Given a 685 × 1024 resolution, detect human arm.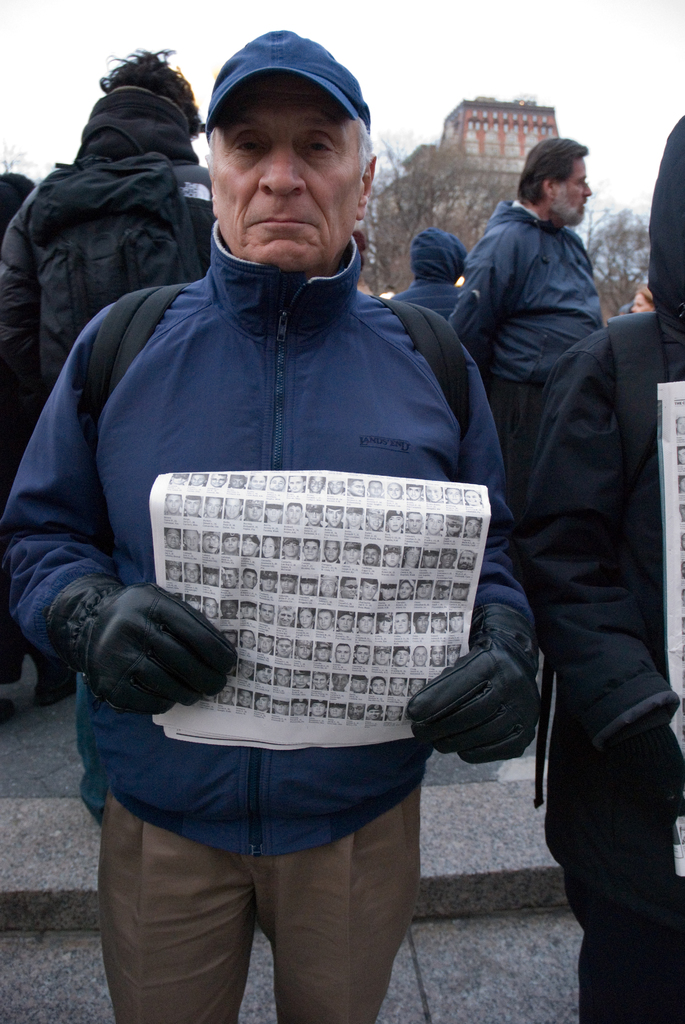
box=[441, 230, 531, 350].
